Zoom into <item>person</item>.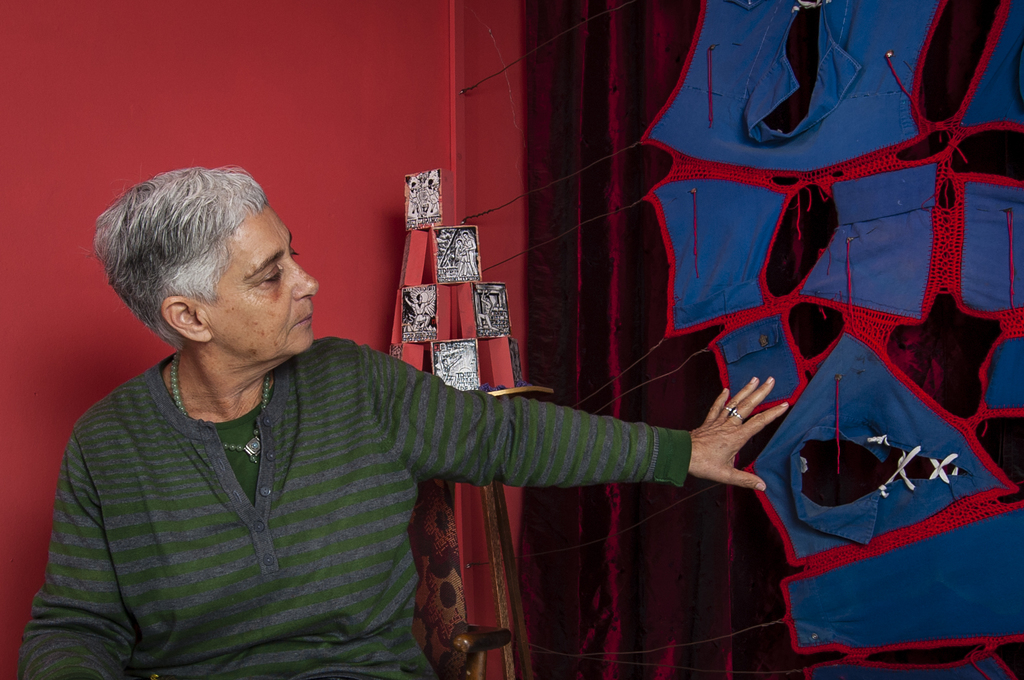
Zoom target: bbox=(13, 165, 788, 679).
